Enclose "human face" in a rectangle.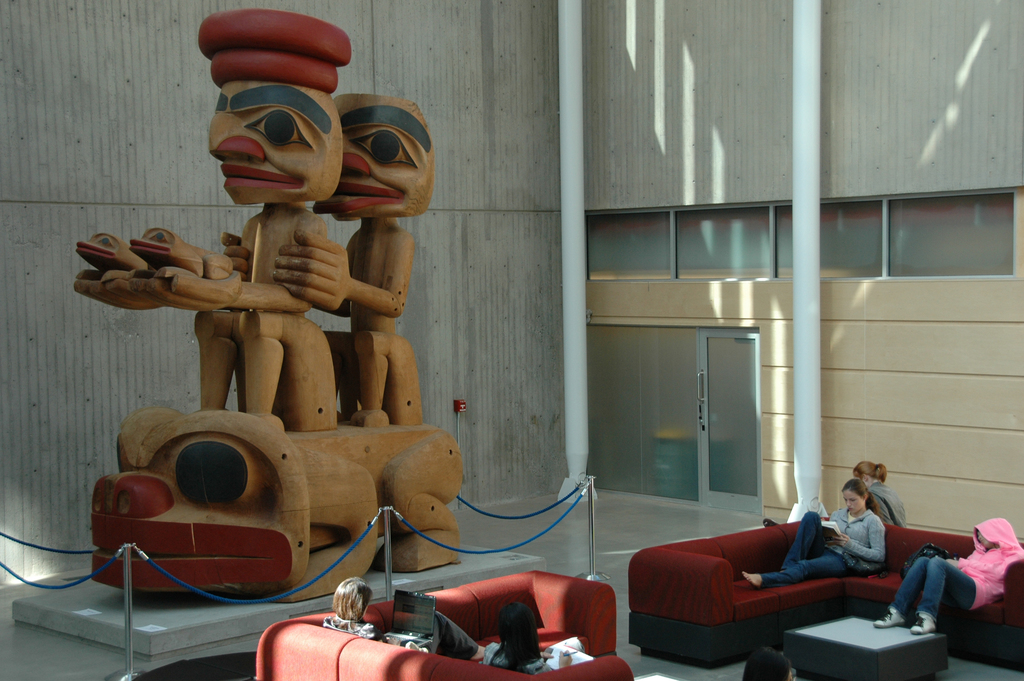
bbox=[854, 469, 866, 487].
